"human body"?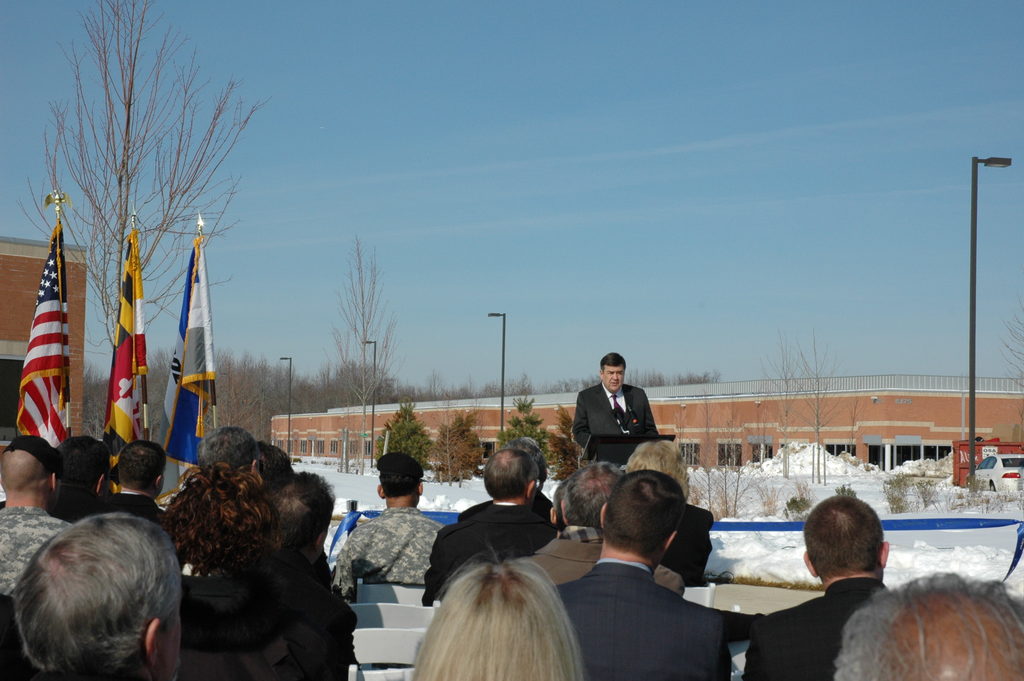
left=629, top=439, right=712, bottom=587
